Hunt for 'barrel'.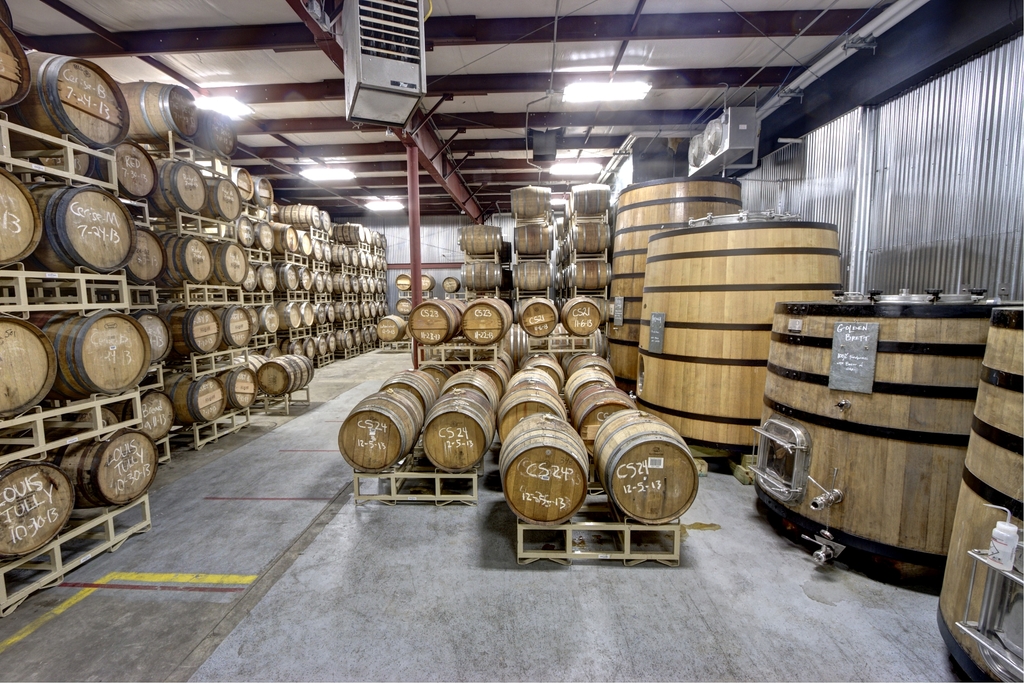
Hunted down at [left=609, top=175, right=743, bottom=384].
